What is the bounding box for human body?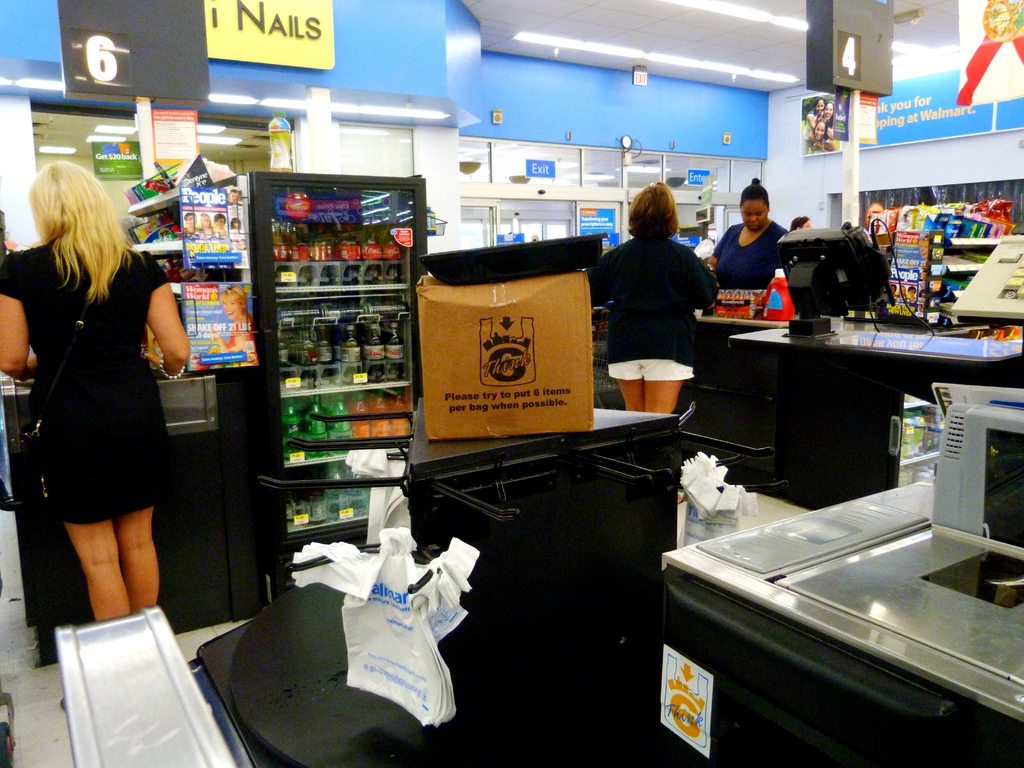
x1=710, y1=180, x2=788, y2=290.
